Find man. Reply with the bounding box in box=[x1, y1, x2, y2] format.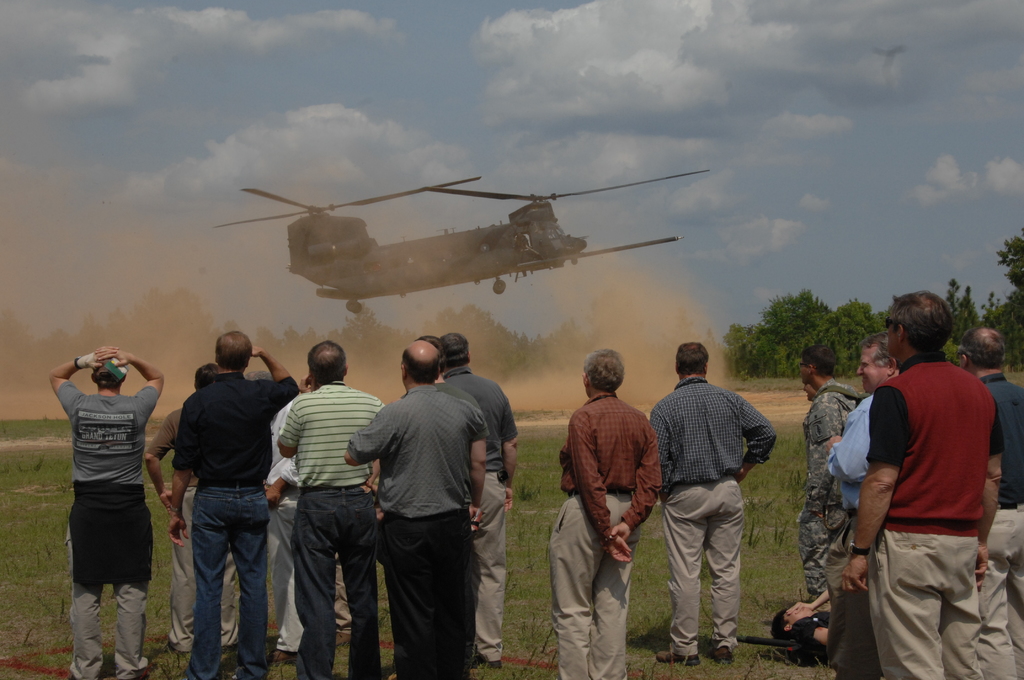
box=[645, 339, 778, 670].
